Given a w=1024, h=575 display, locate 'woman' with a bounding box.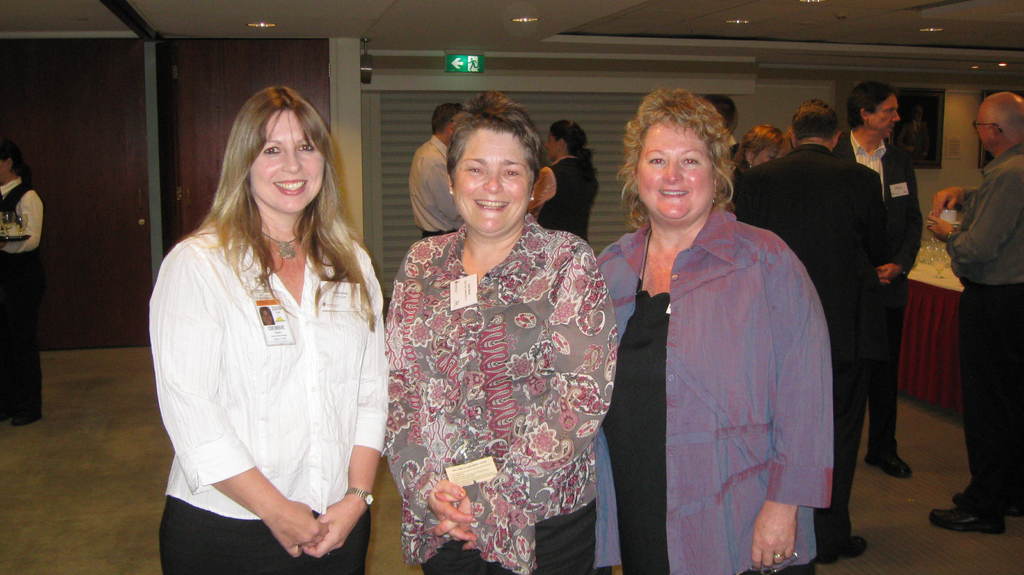
Located: locate(584, 81, 835, 574).
